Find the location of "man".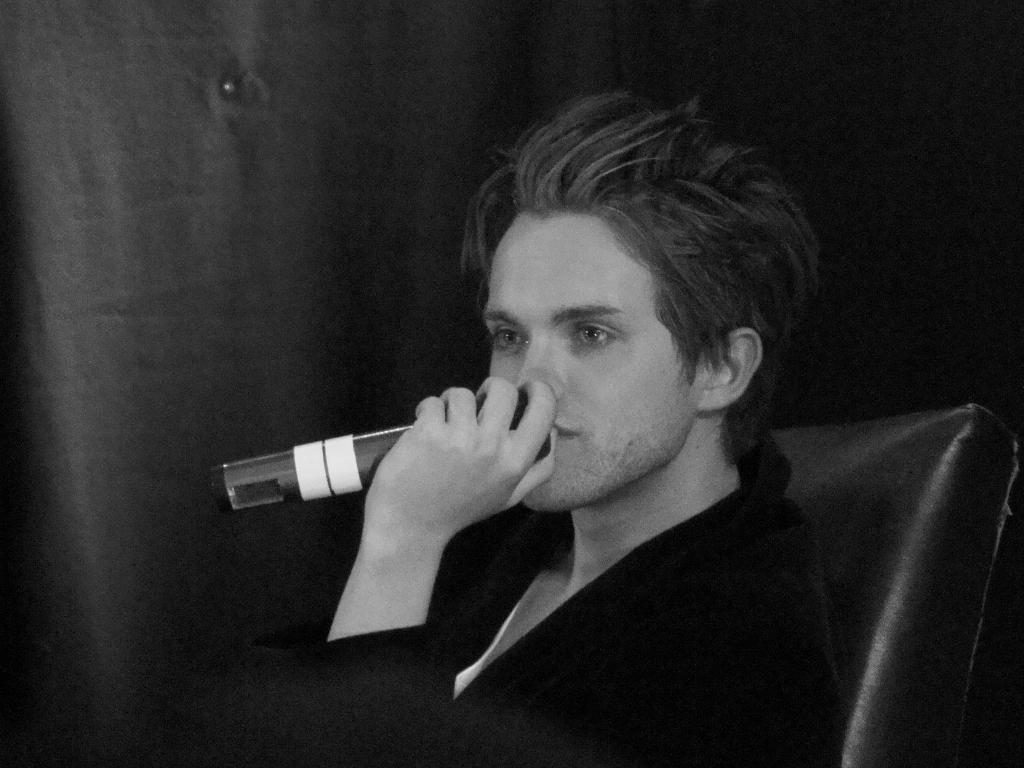
Location: locate(279, 88, 827, 765).
